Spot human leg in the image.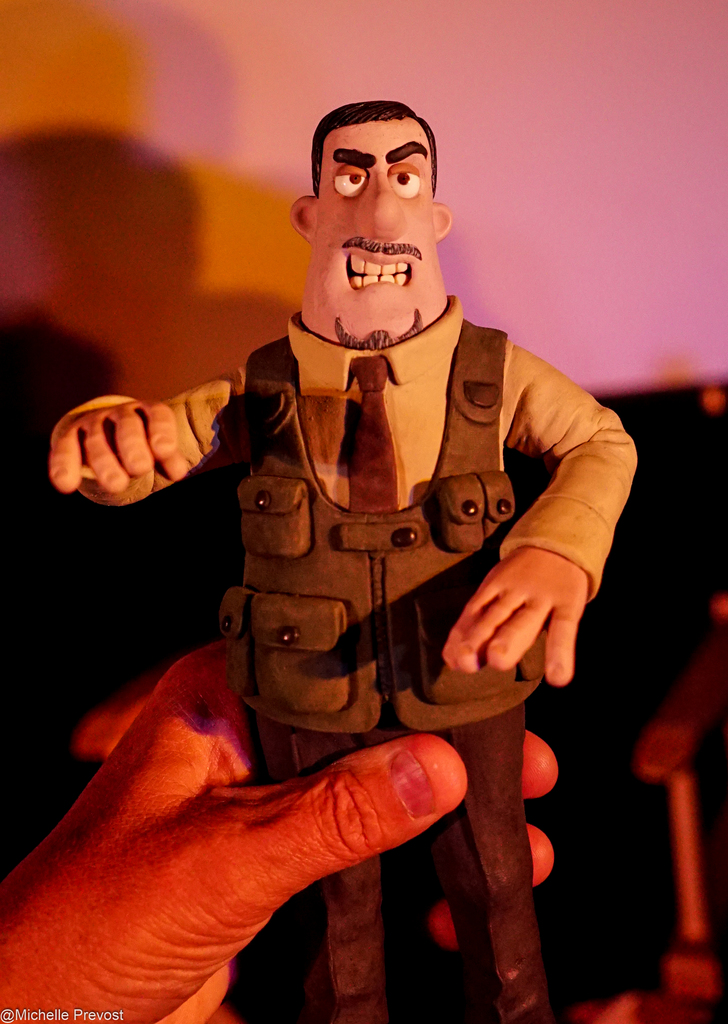
human leg found at [x1=253, y1=717, x2=388, y2=1023].
